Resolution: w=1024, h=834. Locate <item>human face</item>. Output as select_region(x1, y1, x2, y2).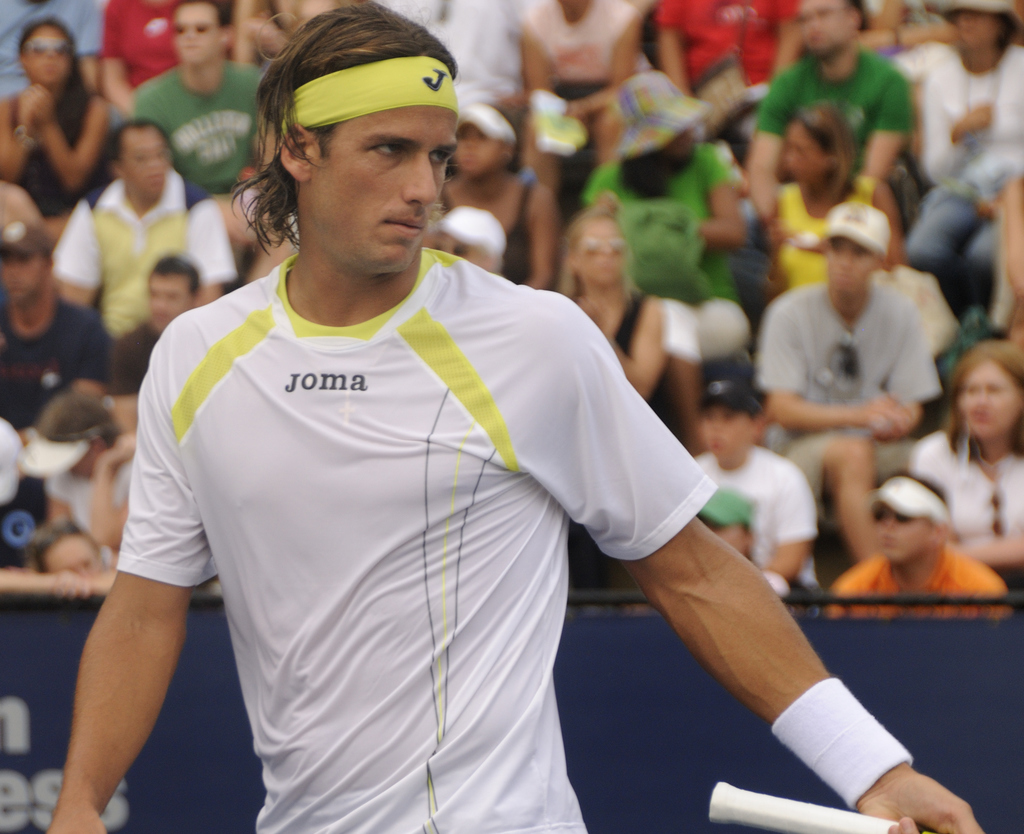
select_region(314, 107, 454, 273).
